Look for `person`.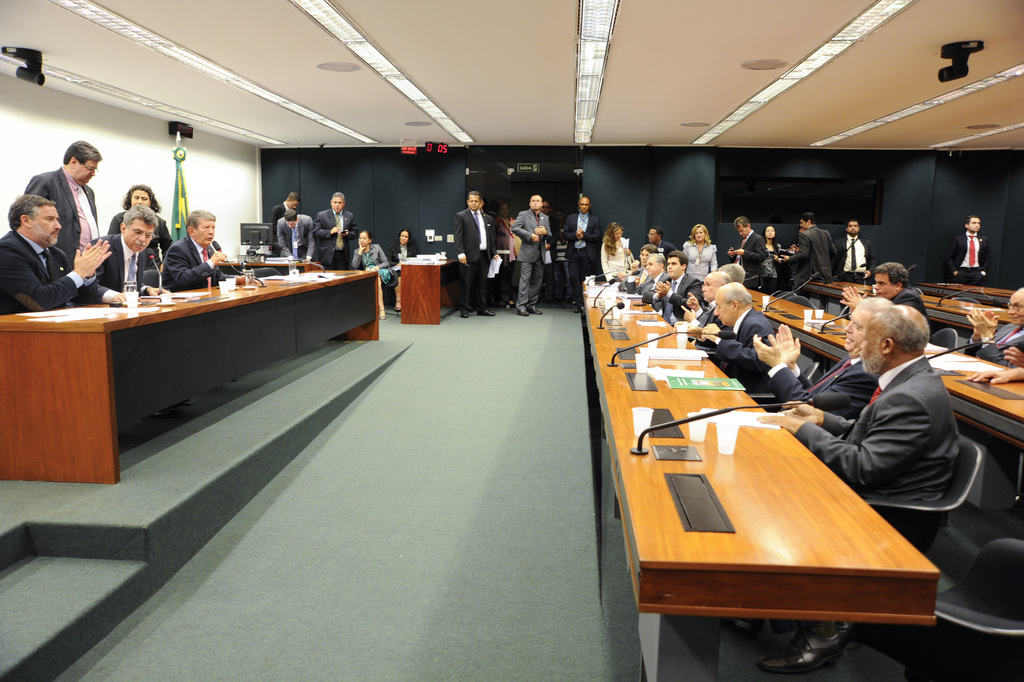
Found: box=[752, 298, 901, 414].
